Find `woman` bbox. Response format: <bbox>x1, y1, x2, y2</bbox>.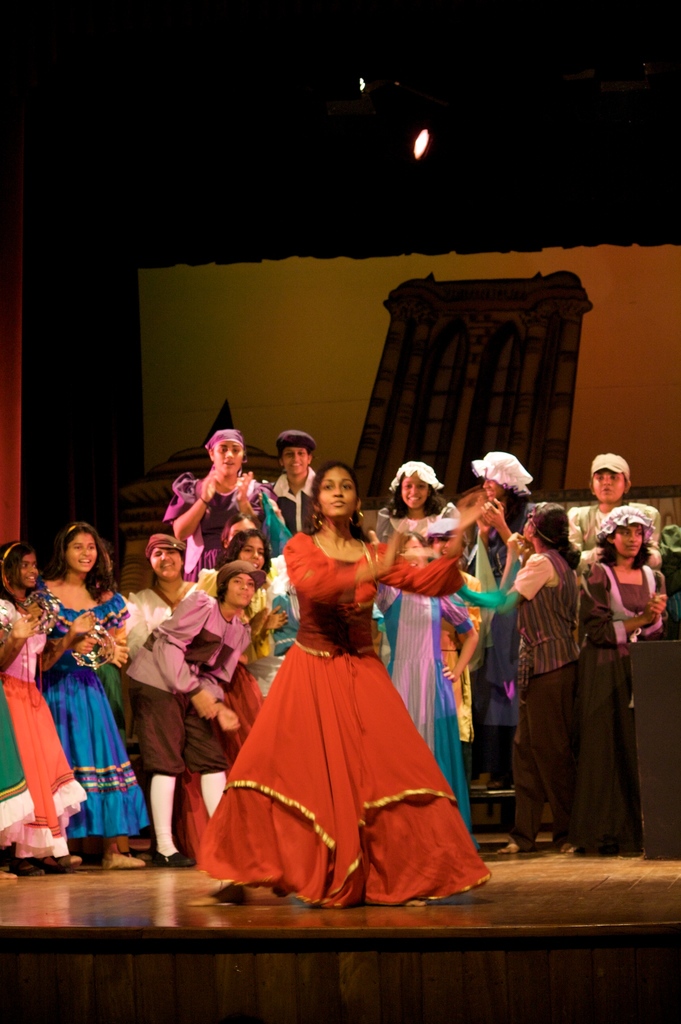
<bbox>27, 524, 156, 868</bbox>.
